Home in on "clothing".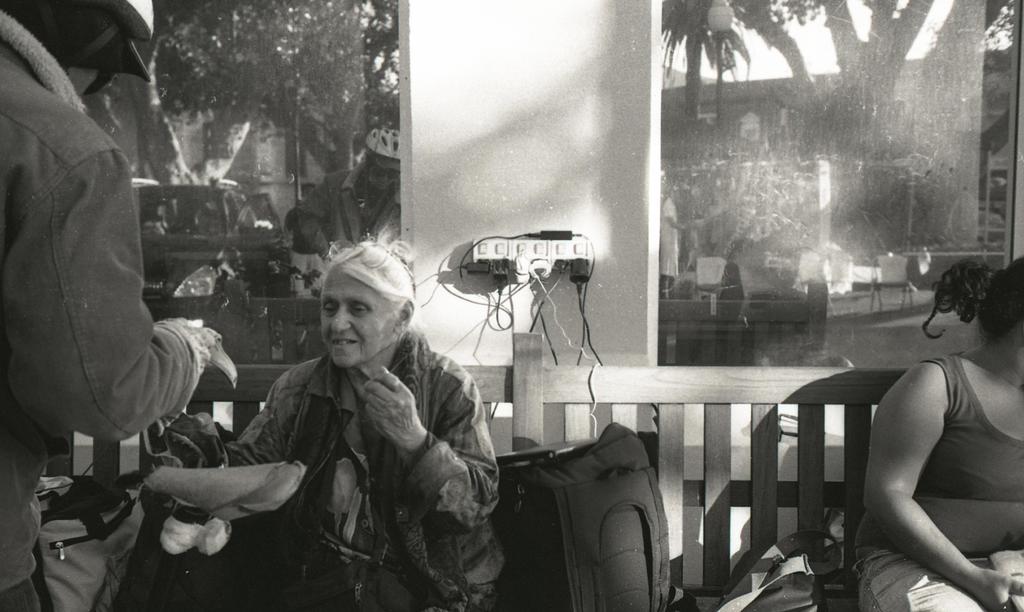
Homed in at (x1=0, y1=9, x2=207, y2=595).
